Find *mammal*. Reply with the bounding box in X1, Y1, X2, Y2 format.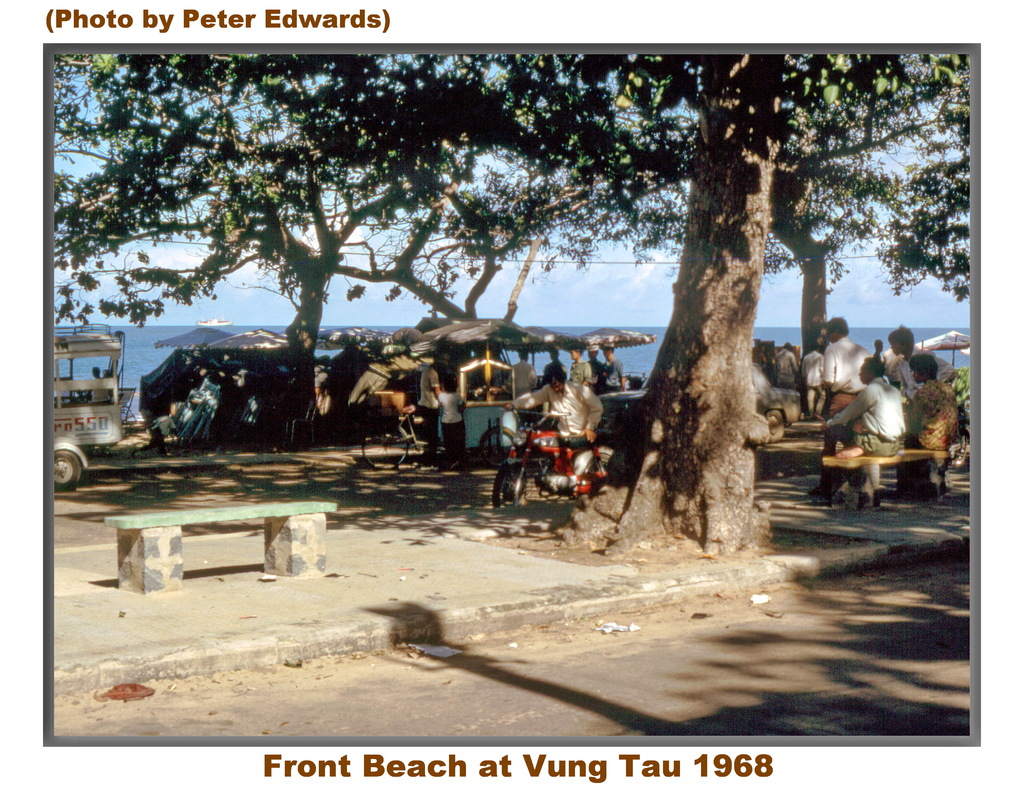
770, 342, 801, 390.
